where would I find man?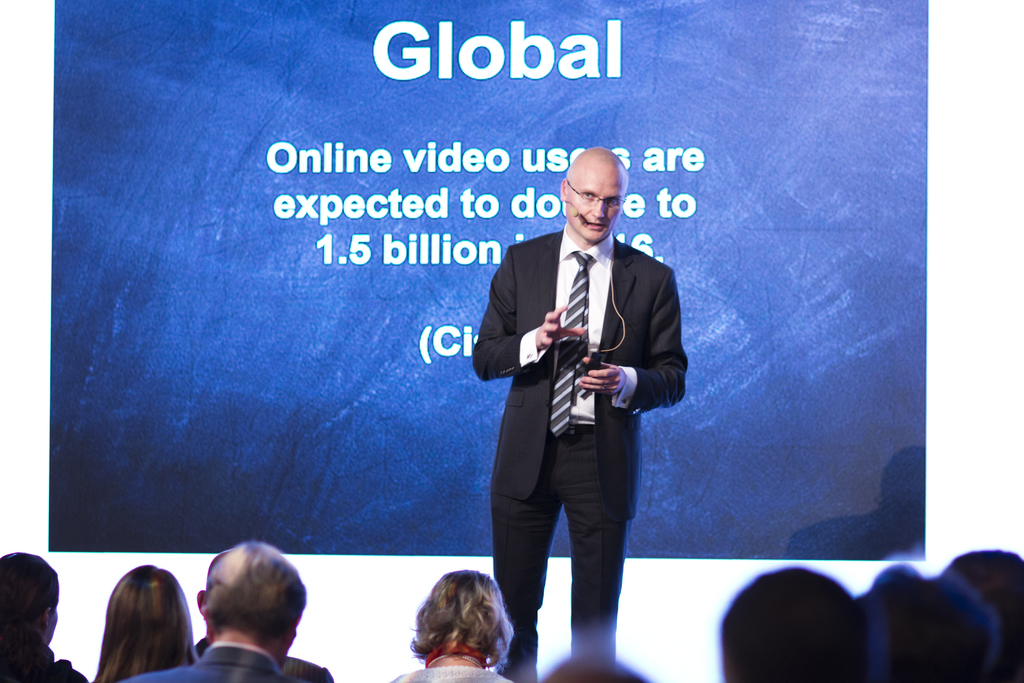
At <box>124,538,306,682</box>.
